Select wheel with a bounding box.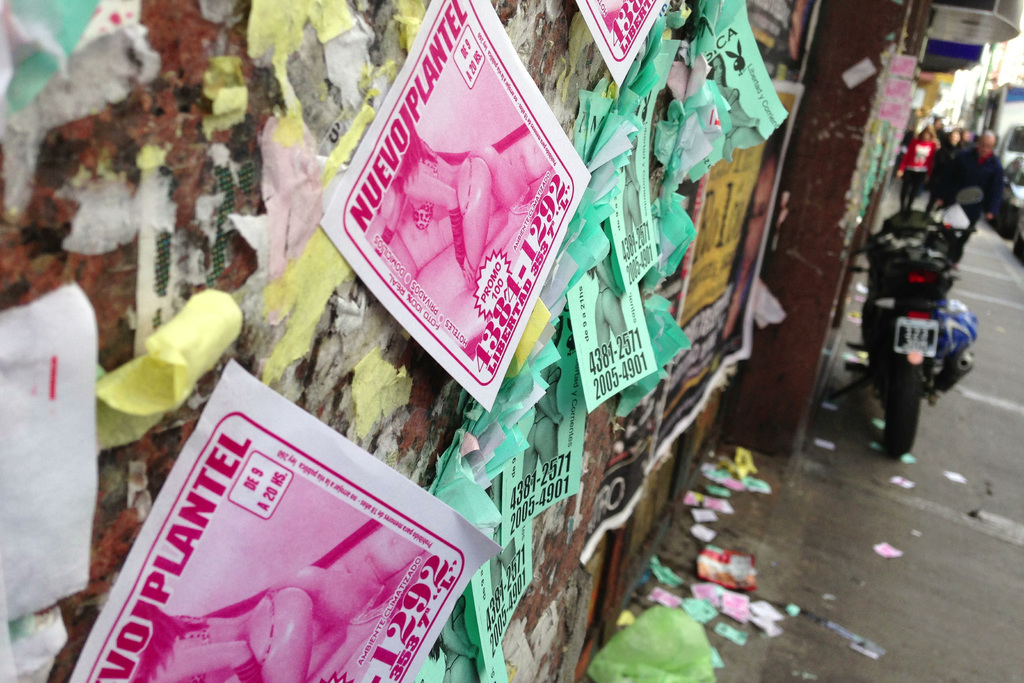
rect(859, 300, 876, 349).
